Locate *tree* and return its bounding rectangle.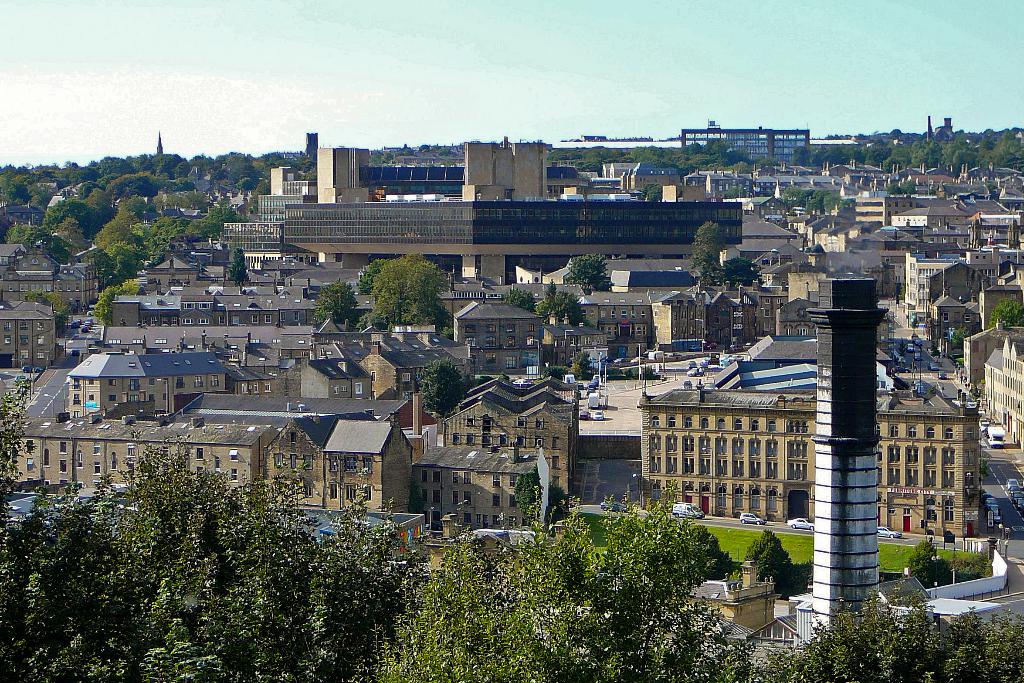
317:276:360:324.
